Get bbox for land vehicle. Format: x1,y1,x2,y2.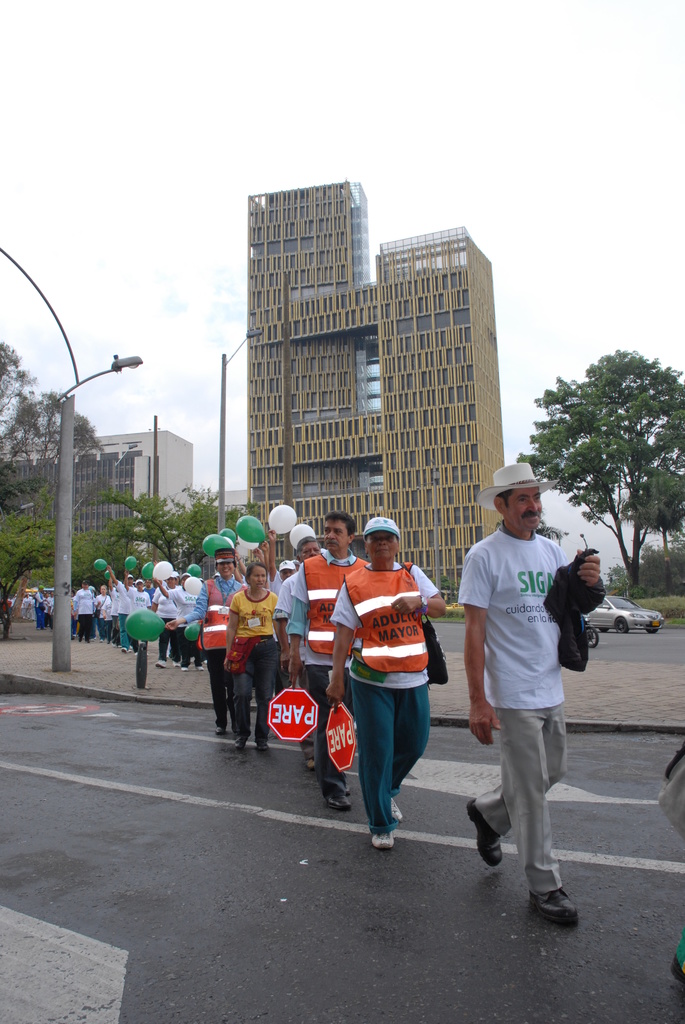
577,618,598,644.
